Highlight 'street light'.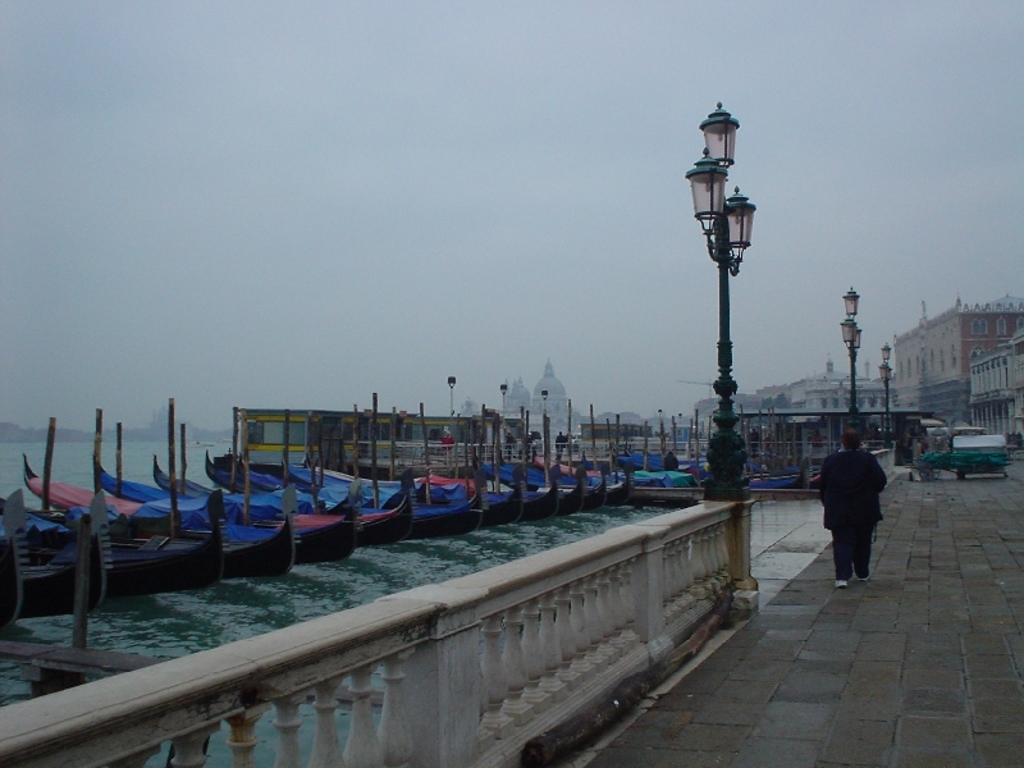
Highlighted region: (x1=877, y1=340, x2=901, y2=447).
